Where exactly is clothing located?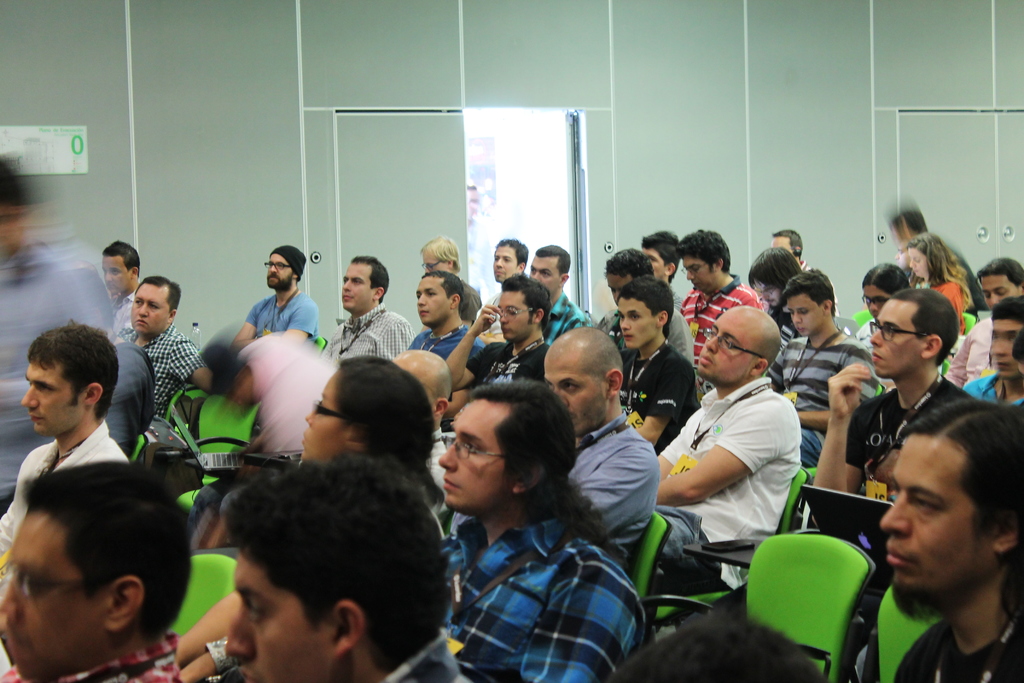
Its bounding box is bbox(845, 374, 981, 514).
